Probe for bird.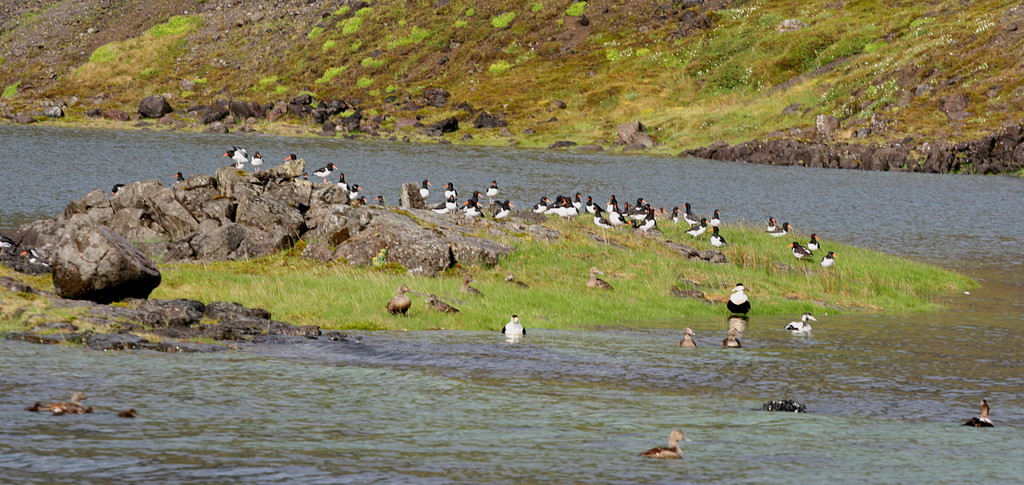
Probe result: Rect(348, 182, 361, 201).
